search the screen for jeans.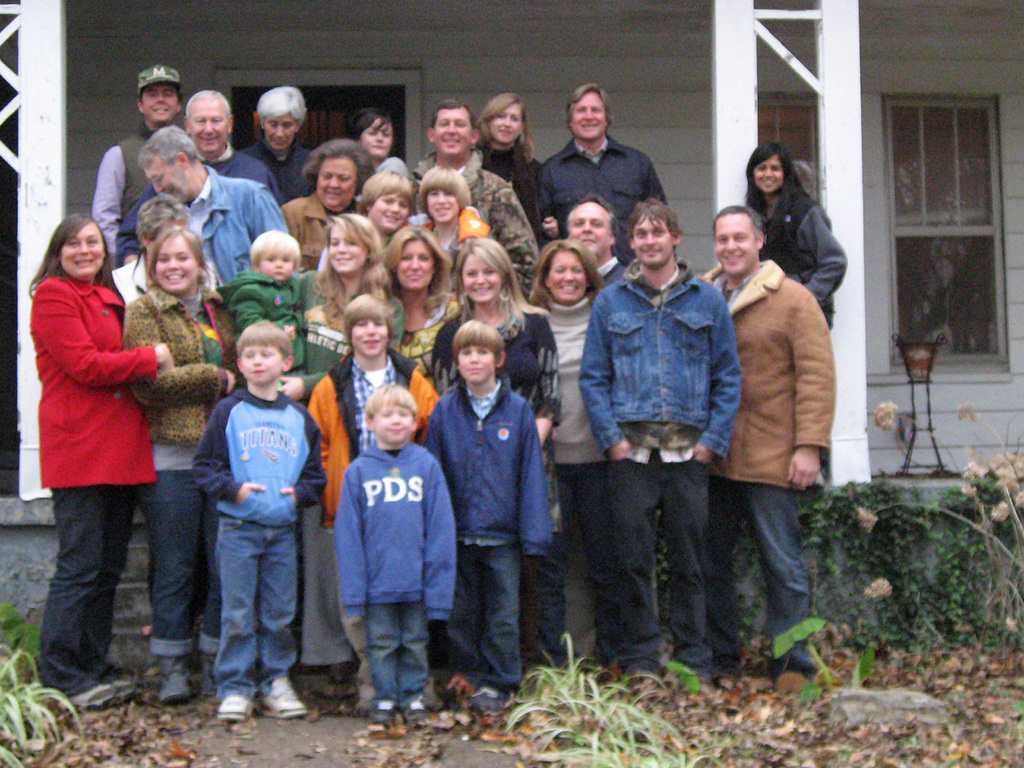
Found at box(30, 491, 145, 684).
